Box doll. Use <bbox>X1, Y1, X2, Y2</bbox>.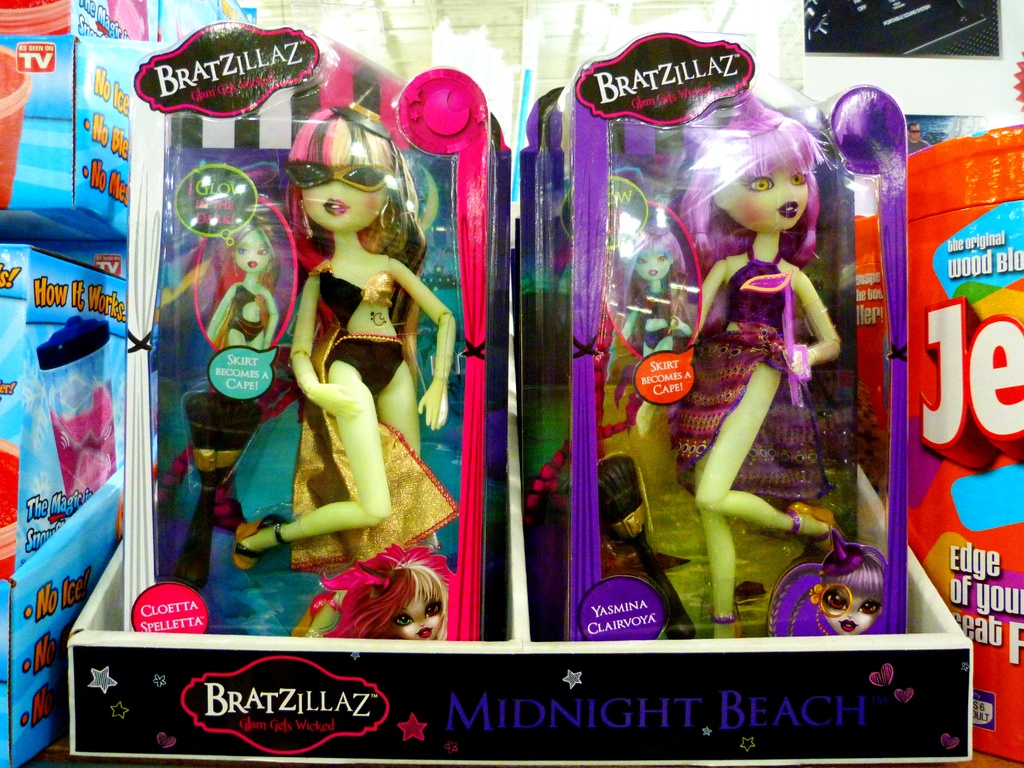
<bbox>664, 74, 857, 612</bbox>.
